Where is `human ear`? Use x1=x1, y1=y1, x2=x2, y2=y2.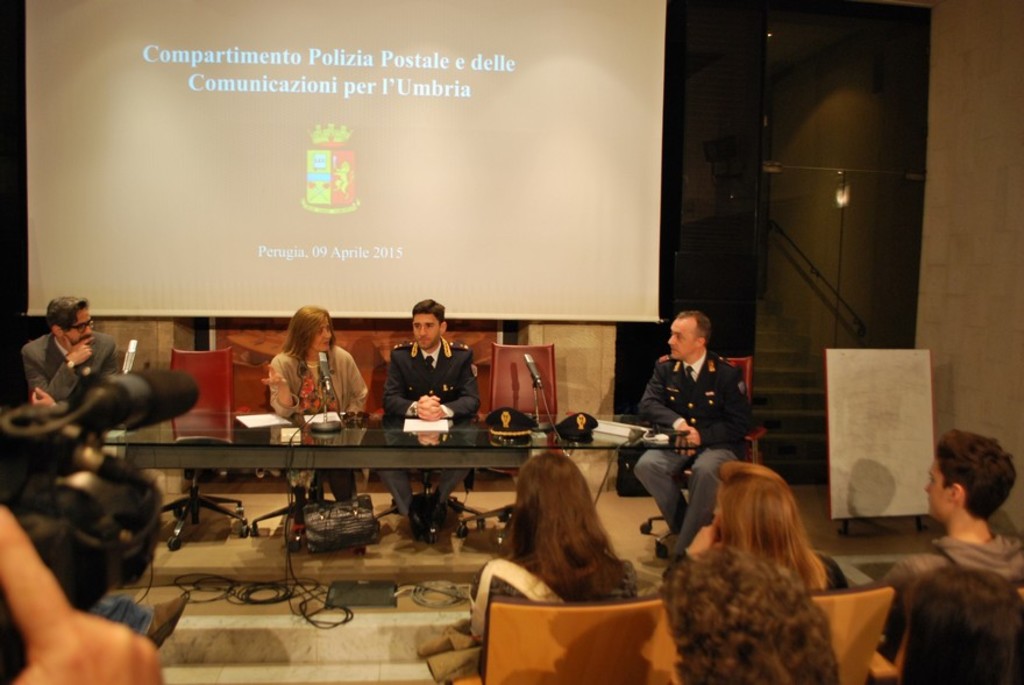
x1=51, y1=323, x2=63, y2=337.
